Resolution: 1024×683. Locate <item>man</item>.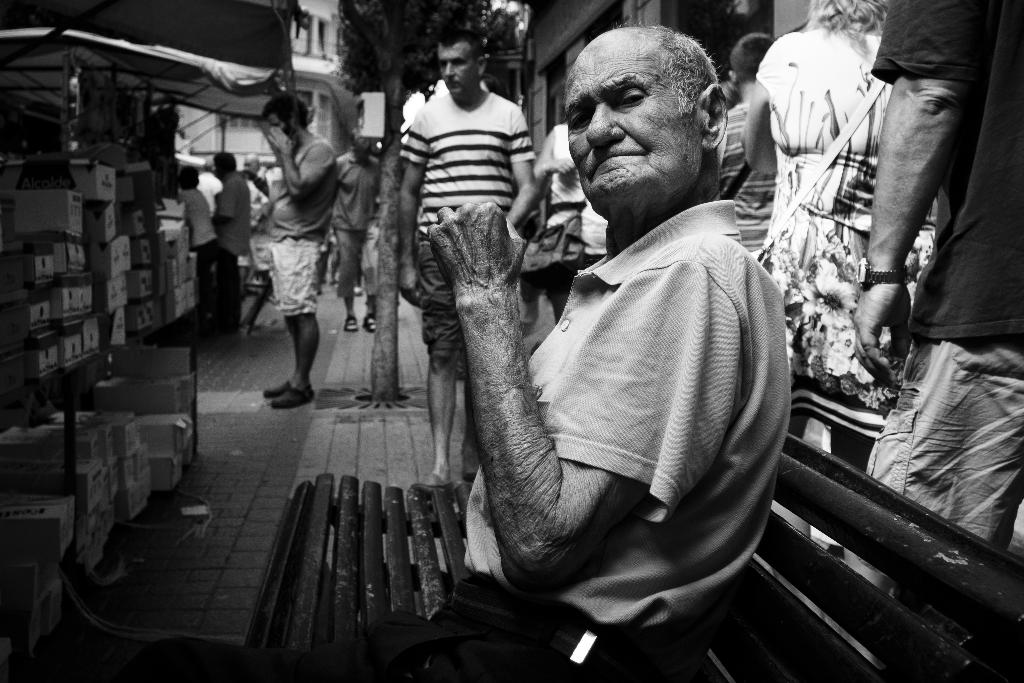
l=398, t=29, r=541, b=481.
